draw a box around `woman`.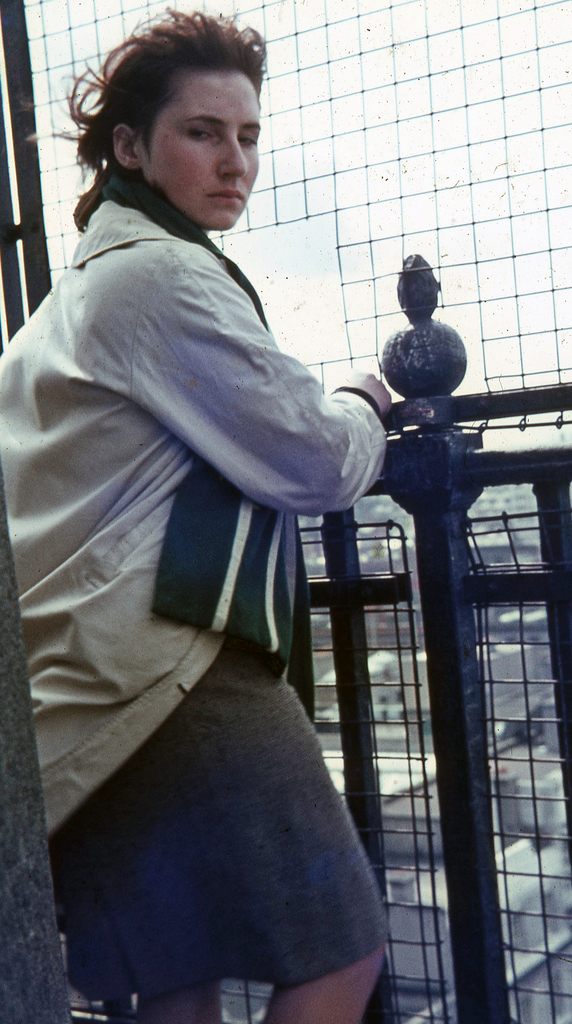
17/24/410/1023.
